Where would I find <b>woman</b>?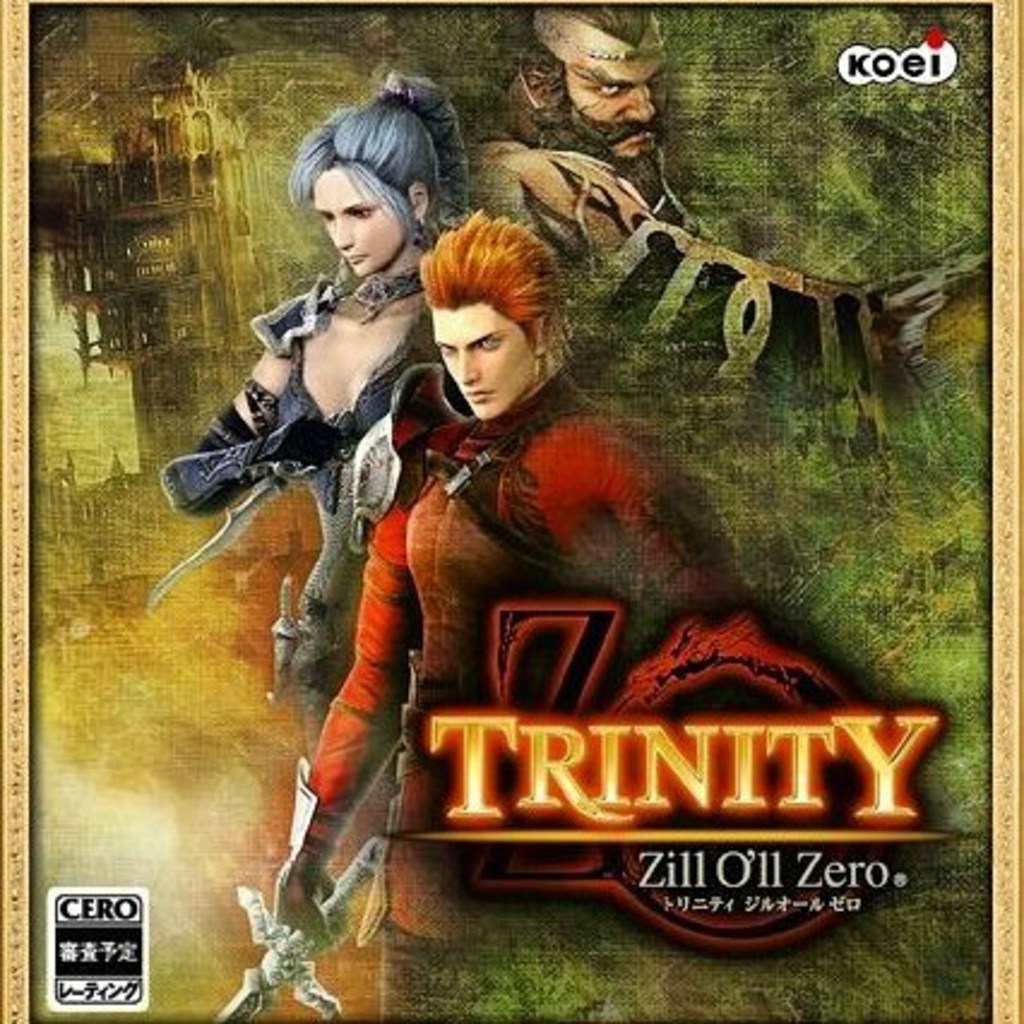
At [281, 209, 748, 1022].
